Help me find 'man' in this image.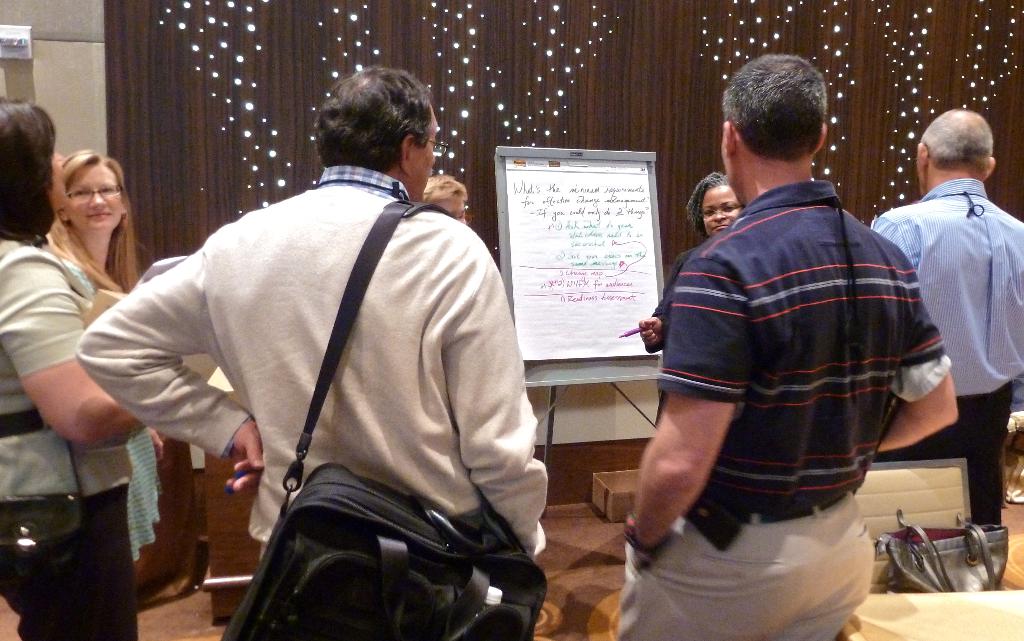
Found it: select_region(625, 45, 952, 626).
